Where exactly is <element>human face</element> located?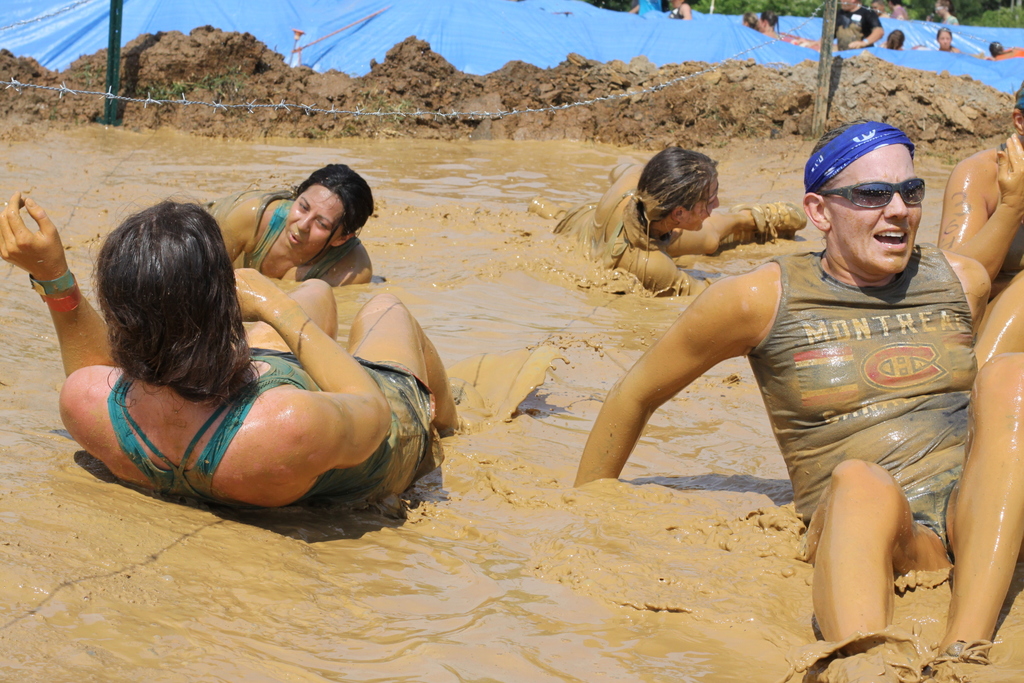
Its bounding box is (830,148,924,270).
